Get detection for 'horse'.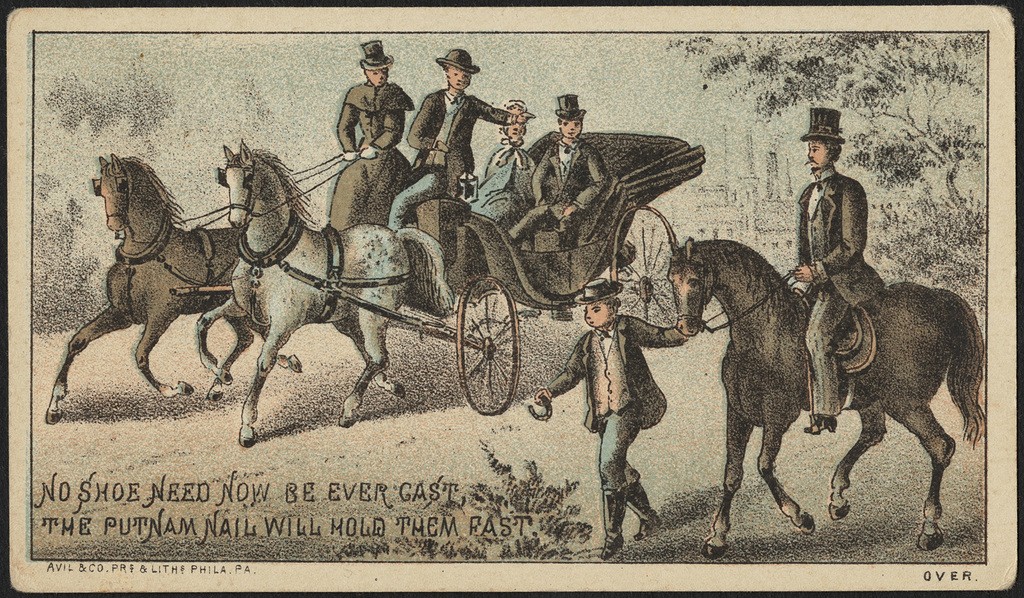
Detection: [left=666, top=238, right=989, bottom=563].
